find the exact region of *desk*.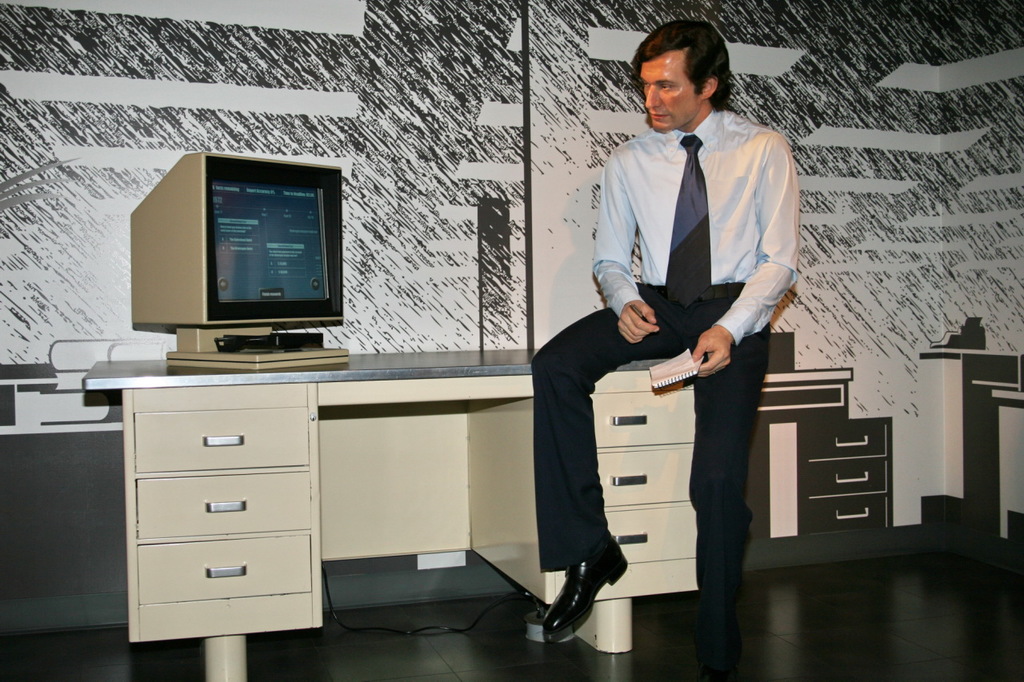
Exact region: Rect(82, 346, 696, 681).
